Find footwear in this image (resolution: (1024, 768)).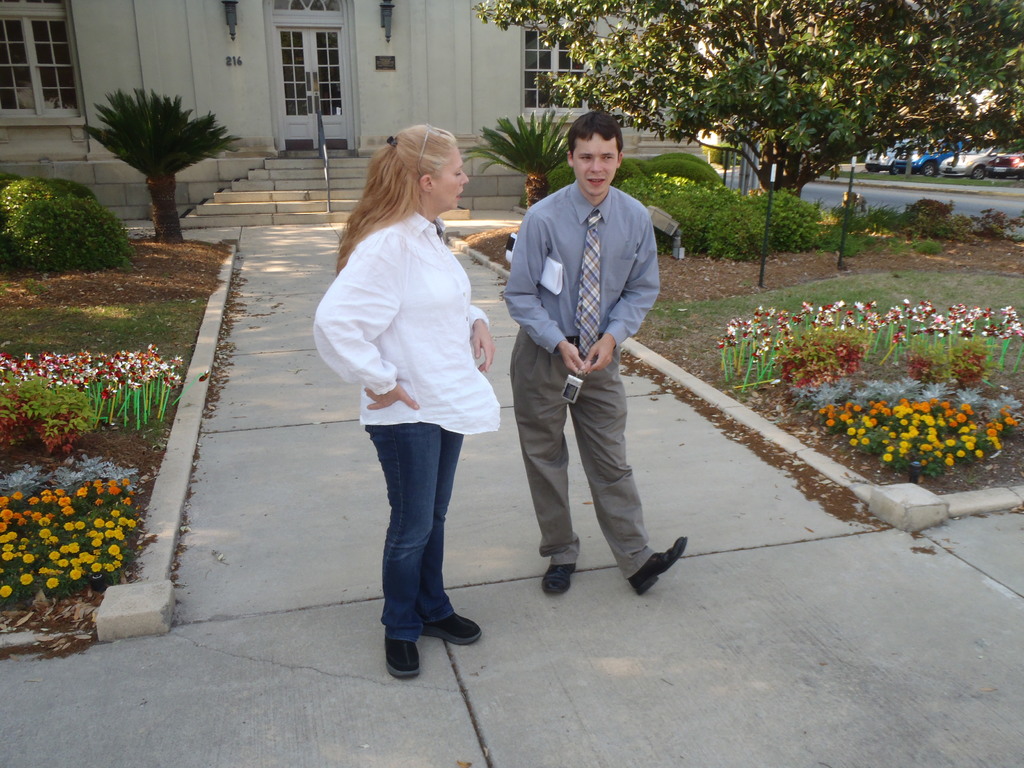
crop(616, 536, 687, 604).
